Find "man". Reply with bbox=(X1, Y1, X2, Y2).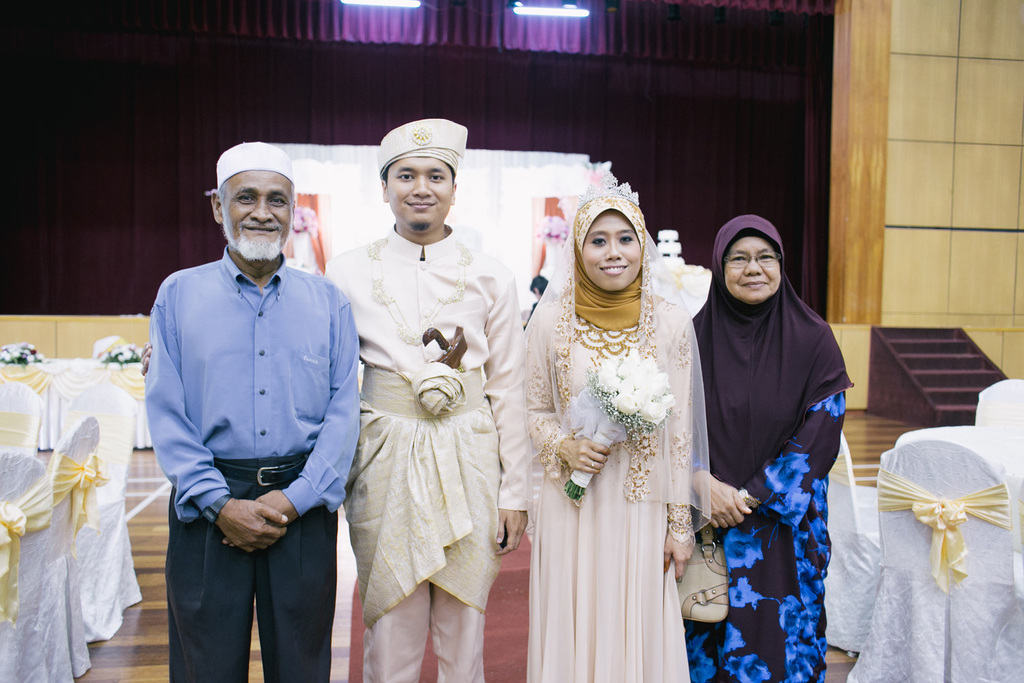
bbox=(124, 152, 368, 678).
